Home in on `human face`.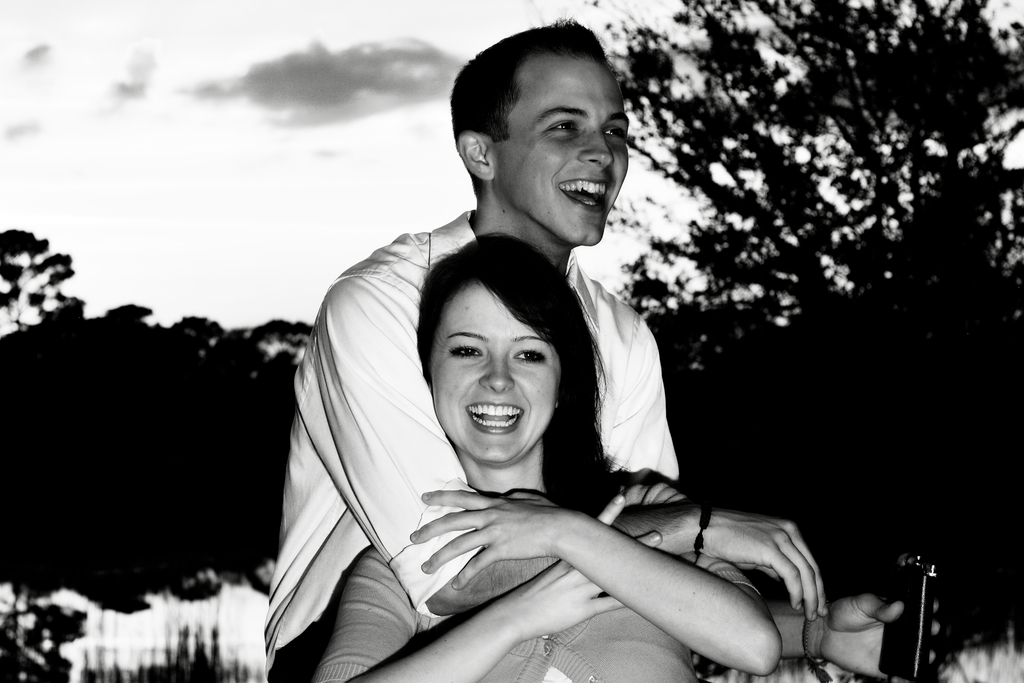
Homed in at rect(430, 283, 561, 463).
